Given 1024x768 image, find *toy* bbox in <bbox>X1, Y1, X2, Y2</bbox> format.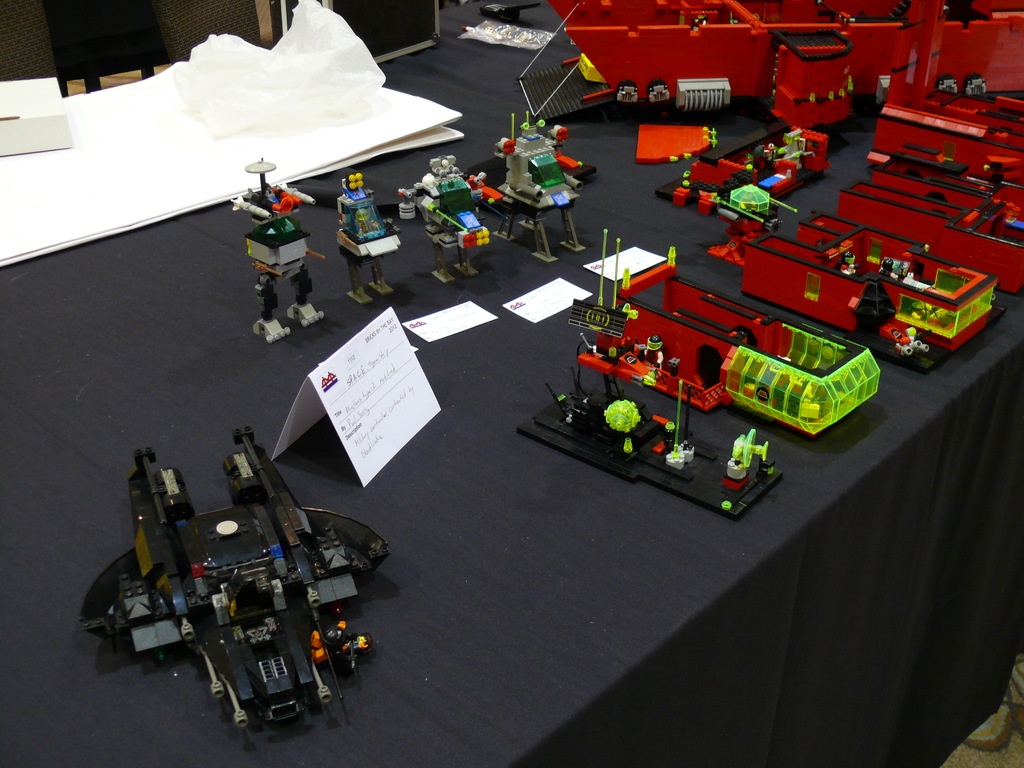
<bbox>69, 436, 404, 718</bbox>.
